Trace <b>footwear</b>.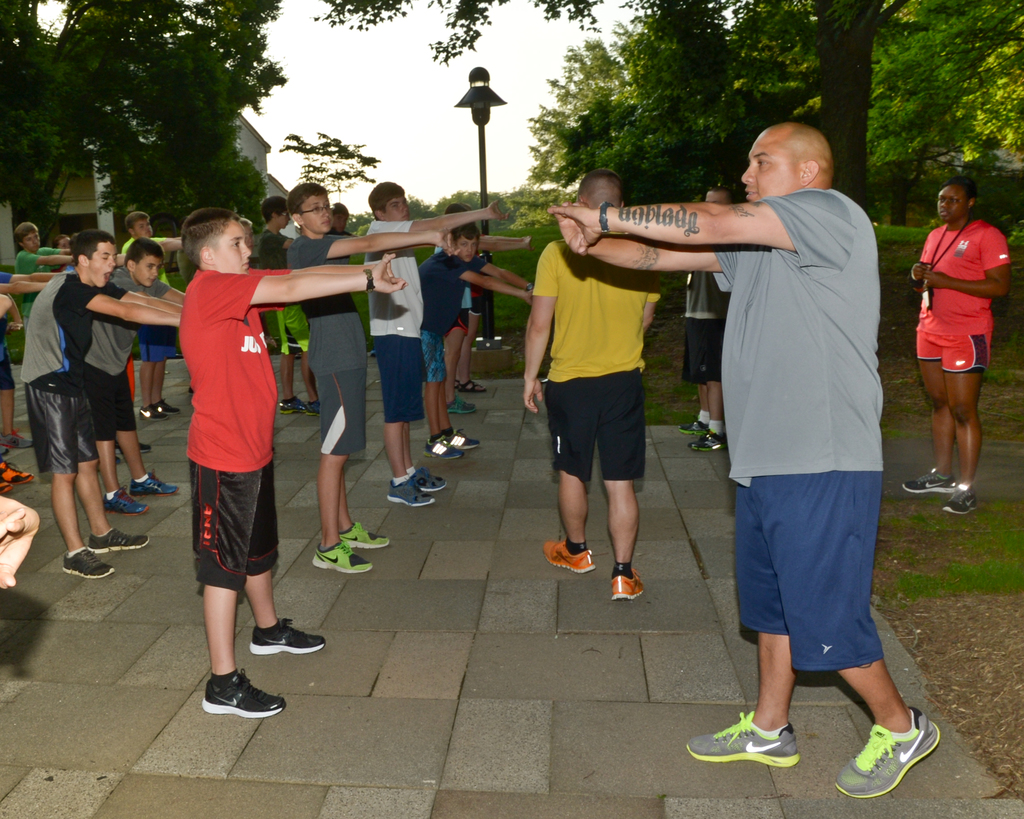
Traced to 278:395:292:415.
